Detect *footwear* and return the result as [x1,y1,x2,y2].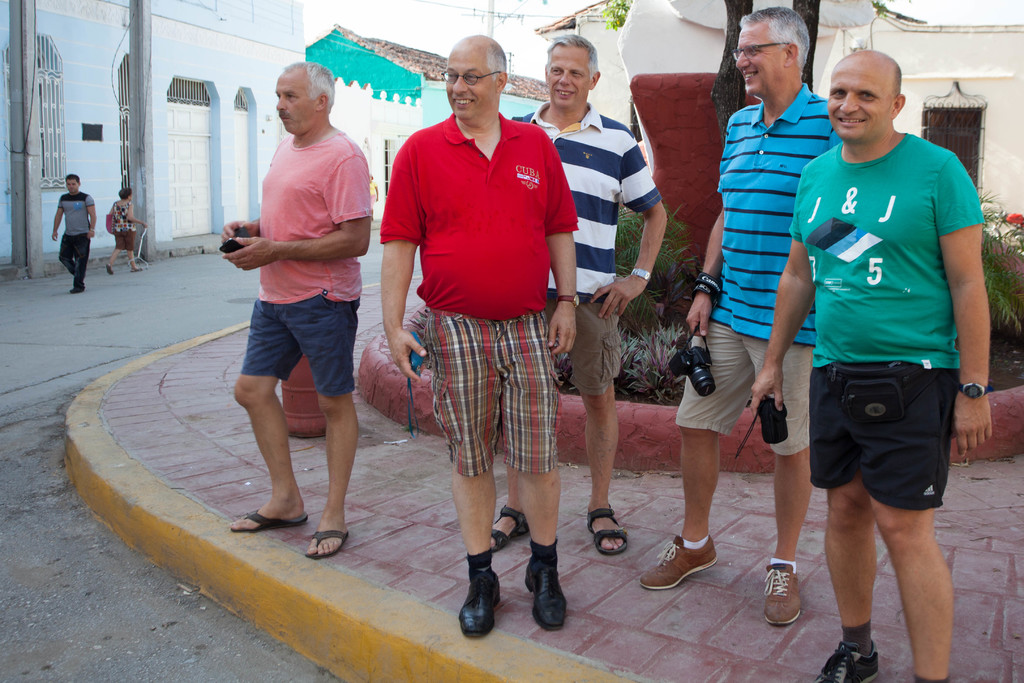
[228,511,304,529].
